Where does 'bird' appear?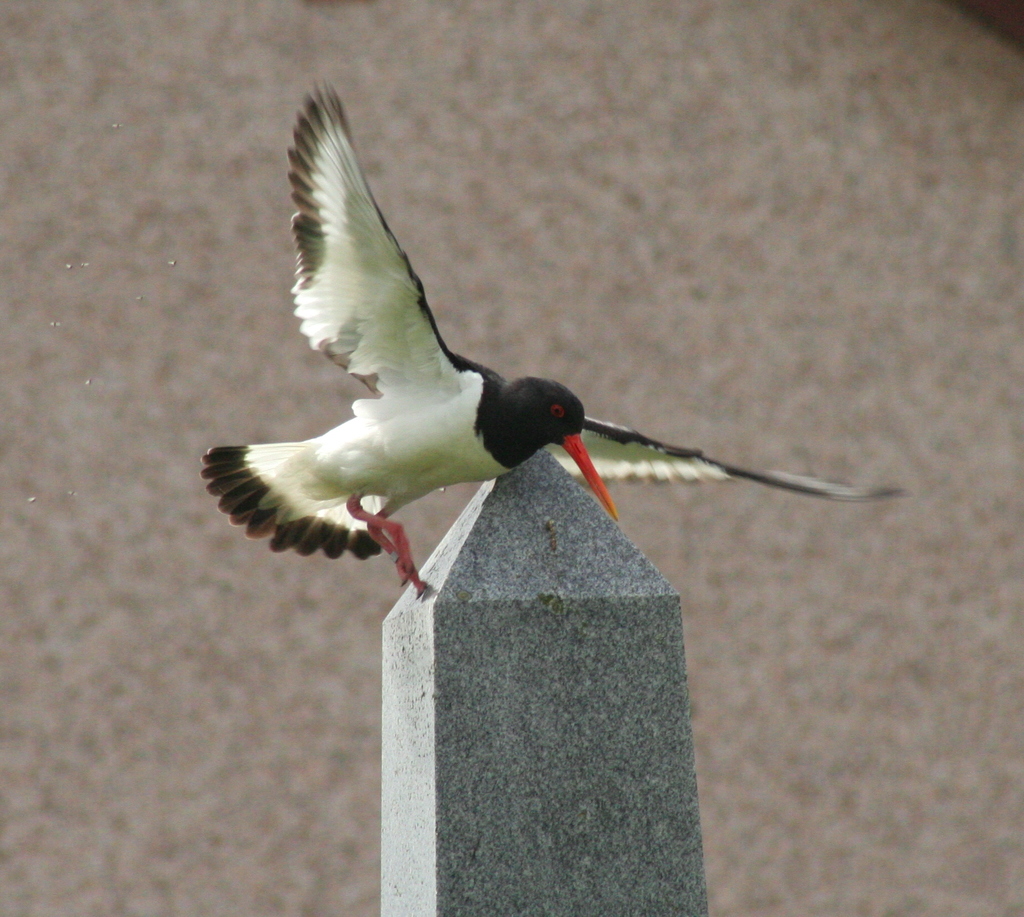
Appears at rect(213, 102, 860, 607).
